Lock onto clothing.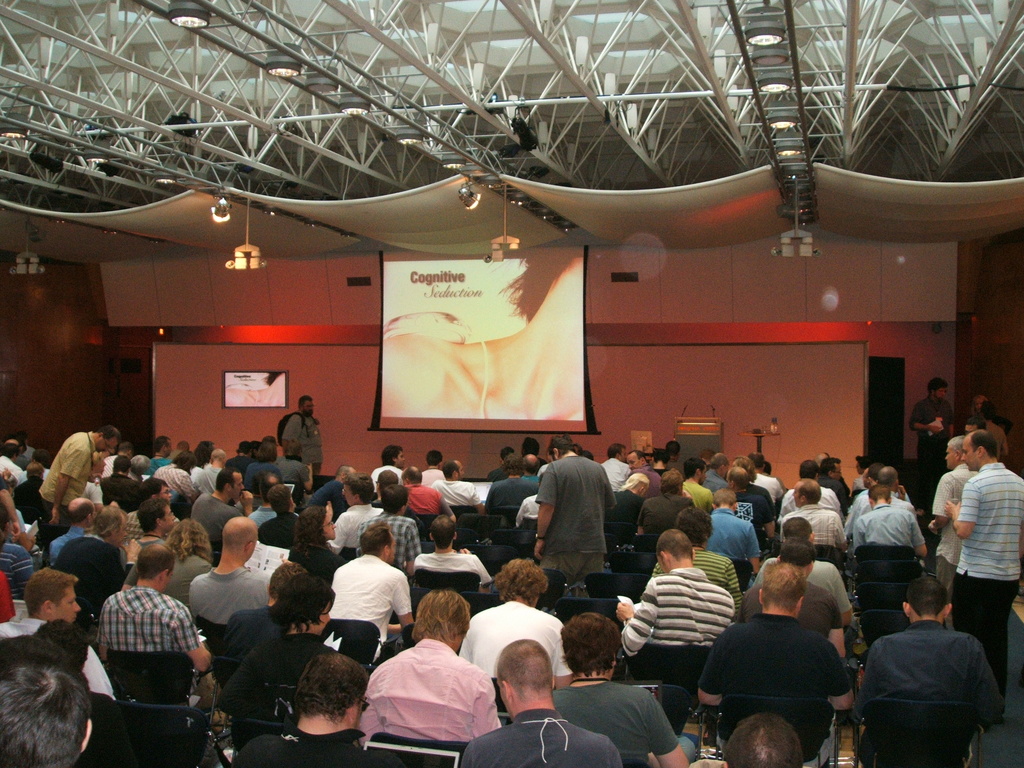
Locked: l=222, t=454, r=244, b=472.
